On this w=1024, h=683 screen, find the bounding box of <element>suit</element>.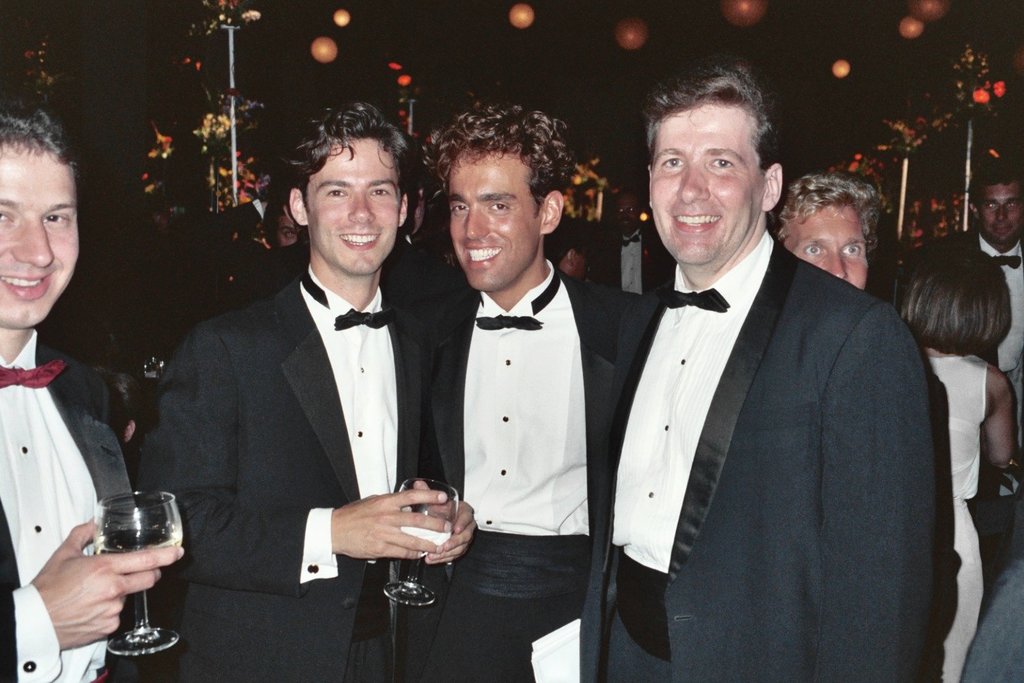
Bounding box: {"x1": 0, "y1": 330, "x2": 156, "y2": 682}.
